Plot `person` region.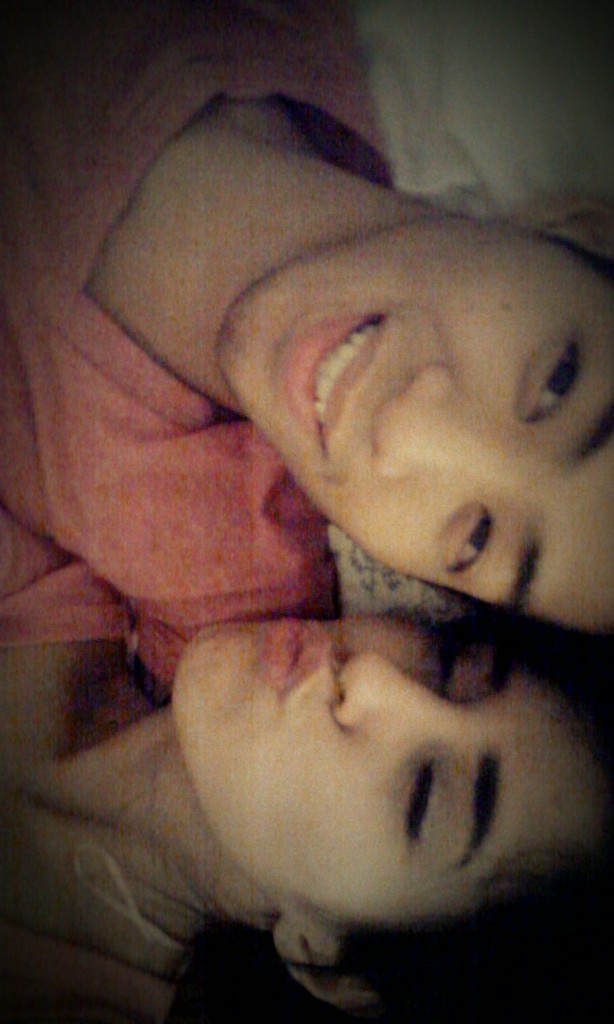
Plotted at select_region(0, 598, 613, 1023).
